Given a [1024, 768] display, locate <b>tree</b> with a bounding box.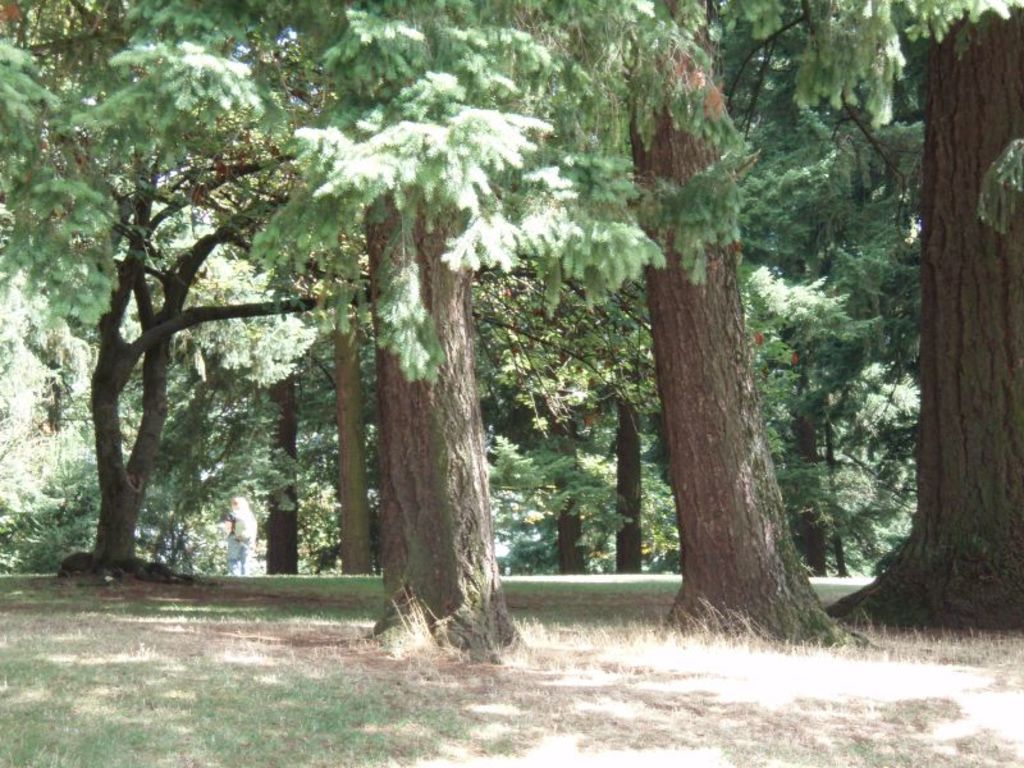
Located: [503,256,594,582].
